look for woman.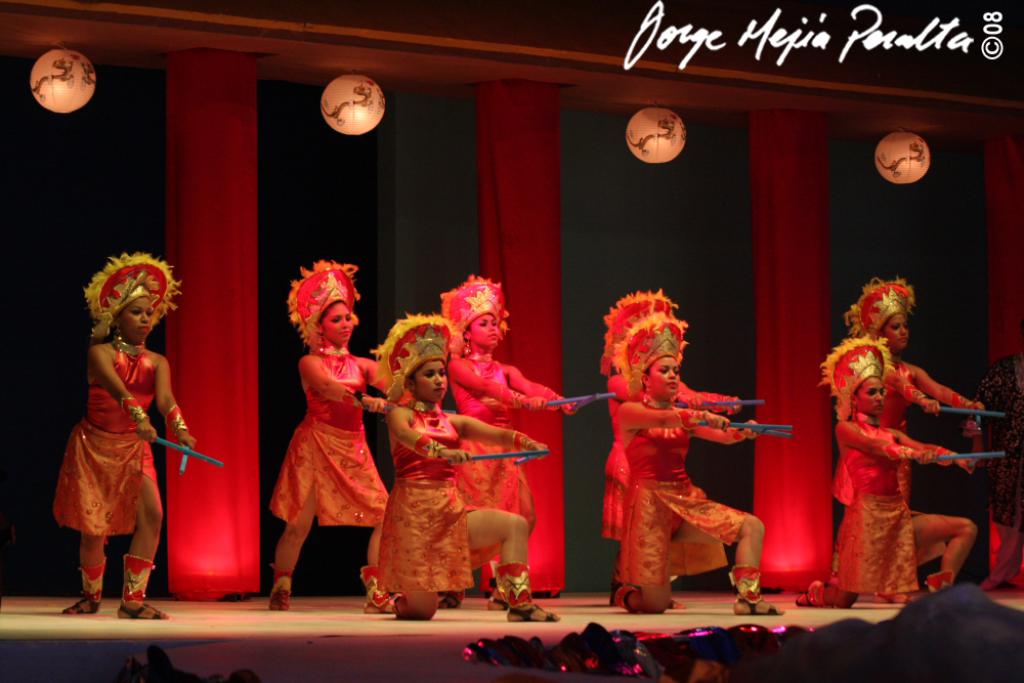
Found: locate(790, 340, 981, 611).
